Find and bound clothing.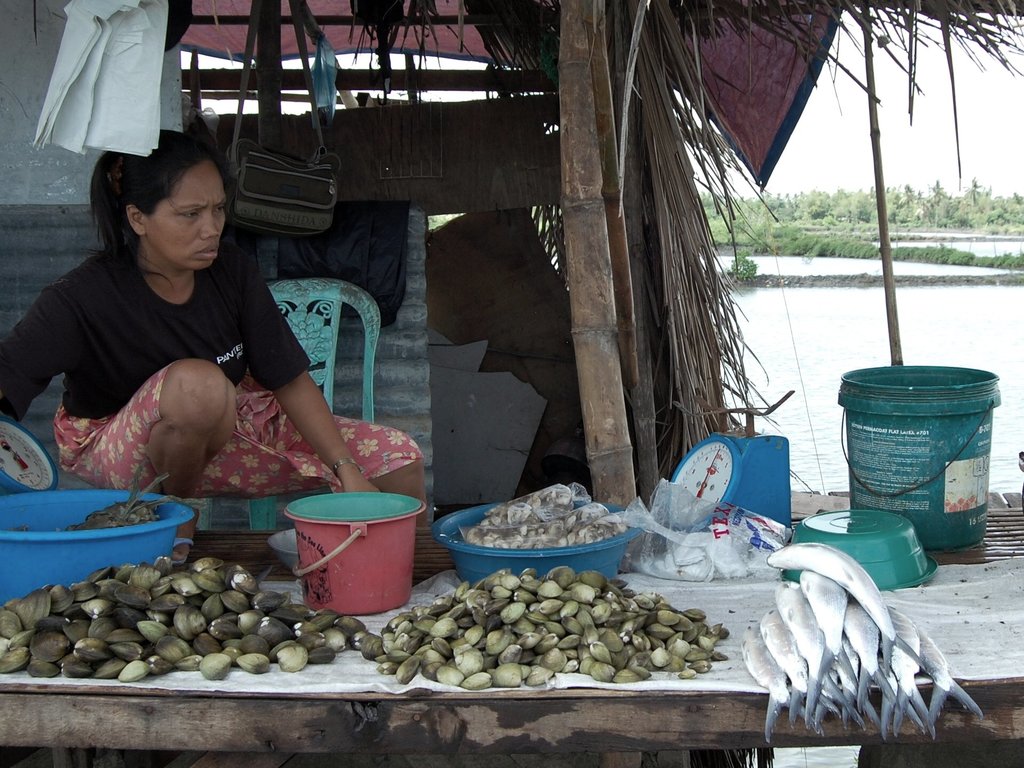
Bound: <bbox>40, 183, 367, 520</bbox>.
